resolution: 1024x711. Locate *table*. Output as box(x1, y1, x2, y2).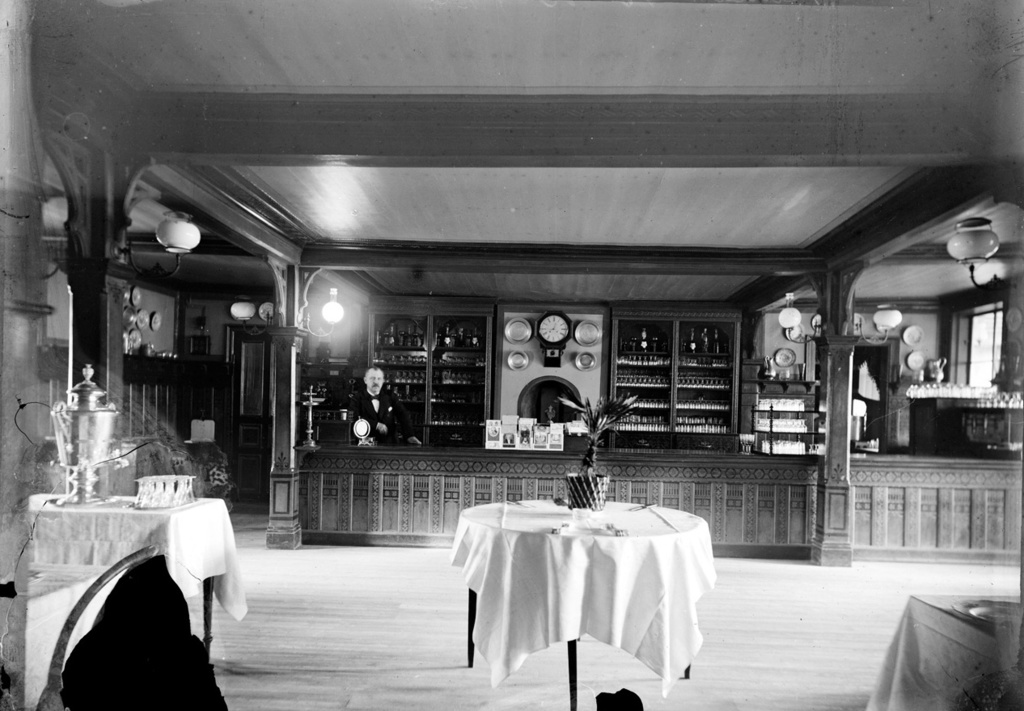
box(444, 497, 719, 710).
